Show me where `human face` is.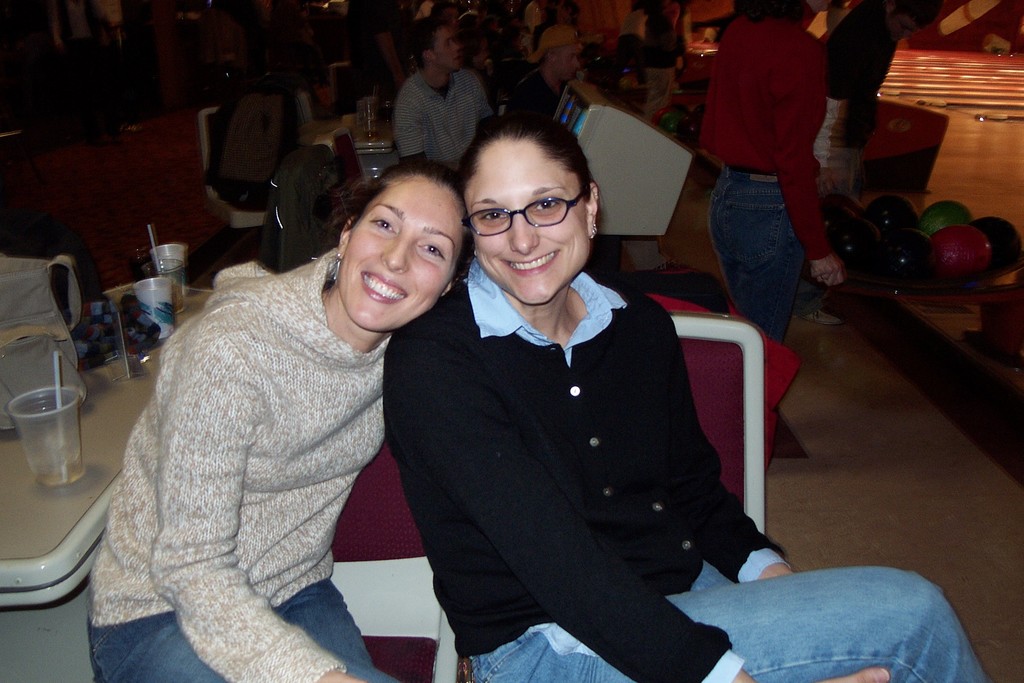
`human face` is at (x1=465, y1=144, x2=585, y2=304).
